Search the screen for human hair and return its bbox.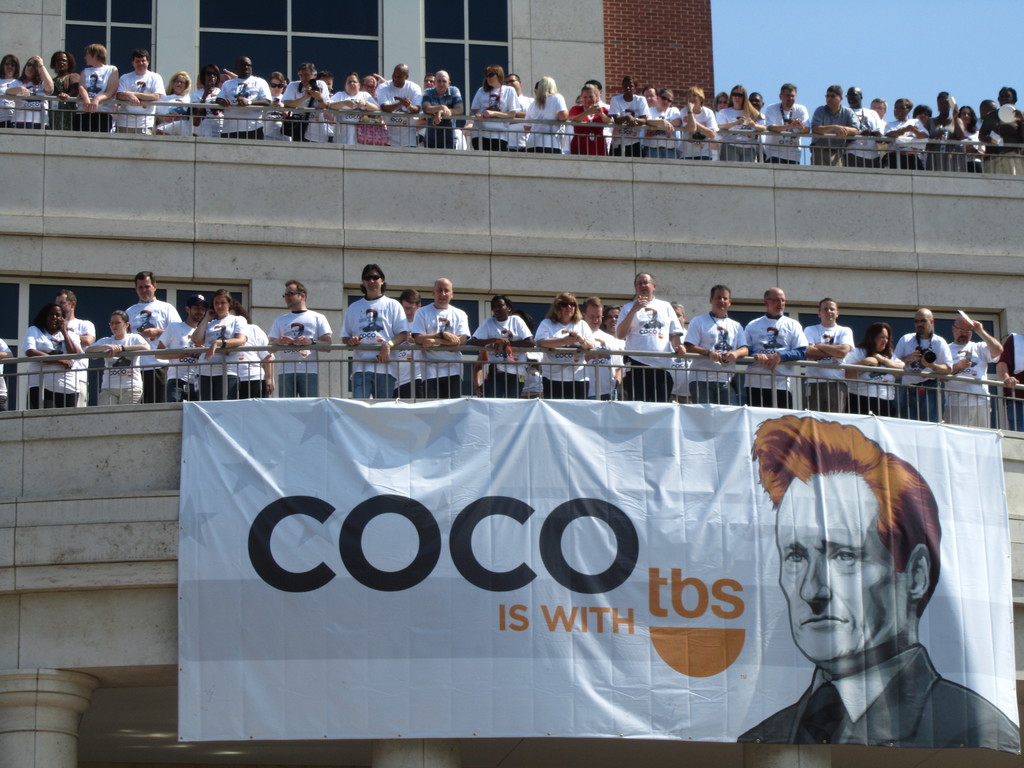
Found: 603,304,621,321.
